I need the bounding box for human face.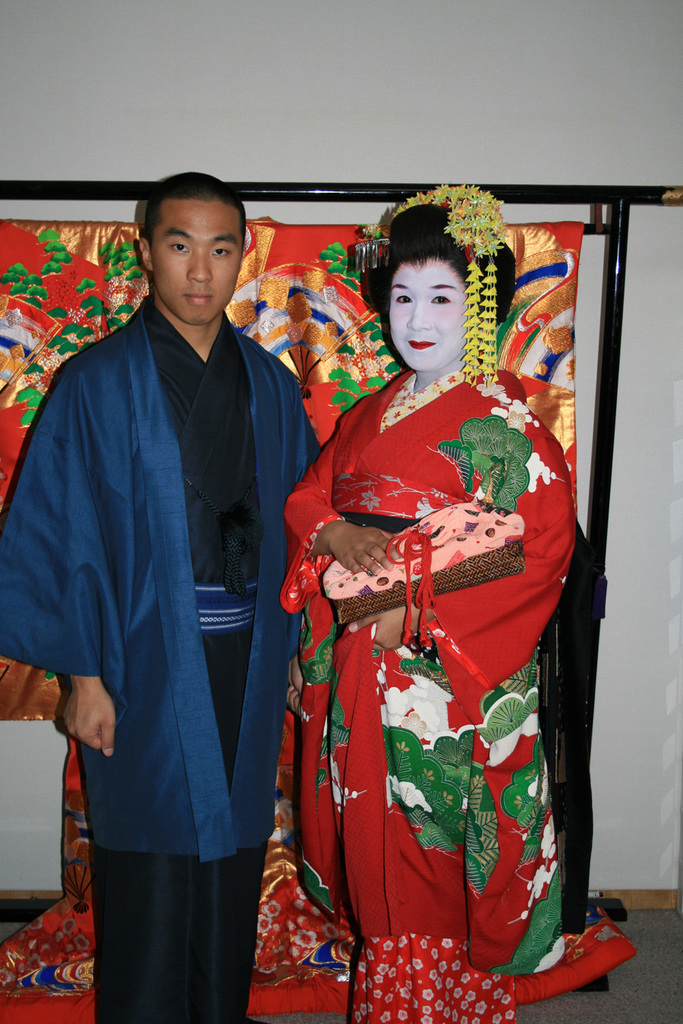
Here it is: detection(151, 195, 242, 325).
